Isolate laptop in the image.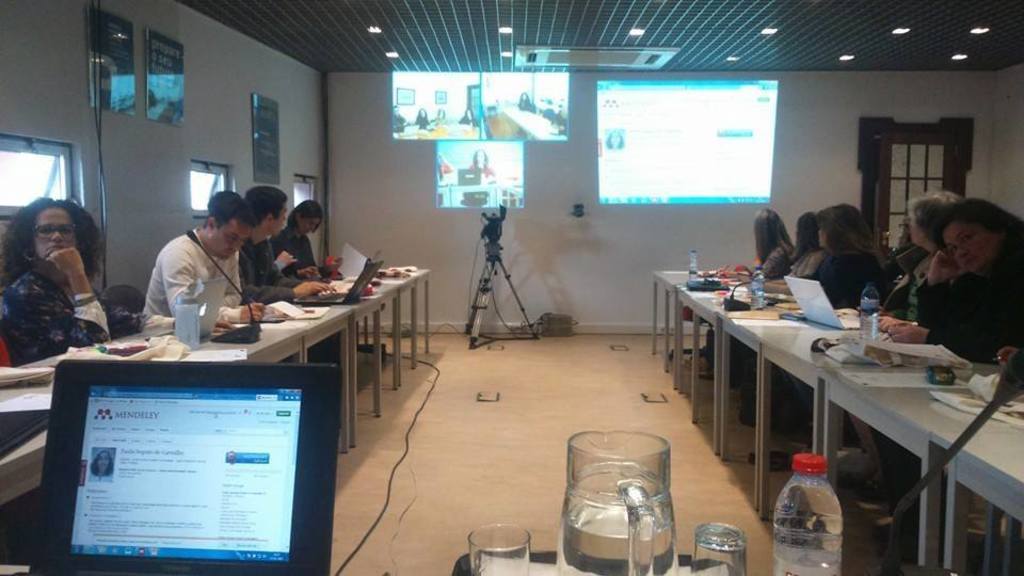
Isolated region: bbox=(299, 265, 387, 306).
